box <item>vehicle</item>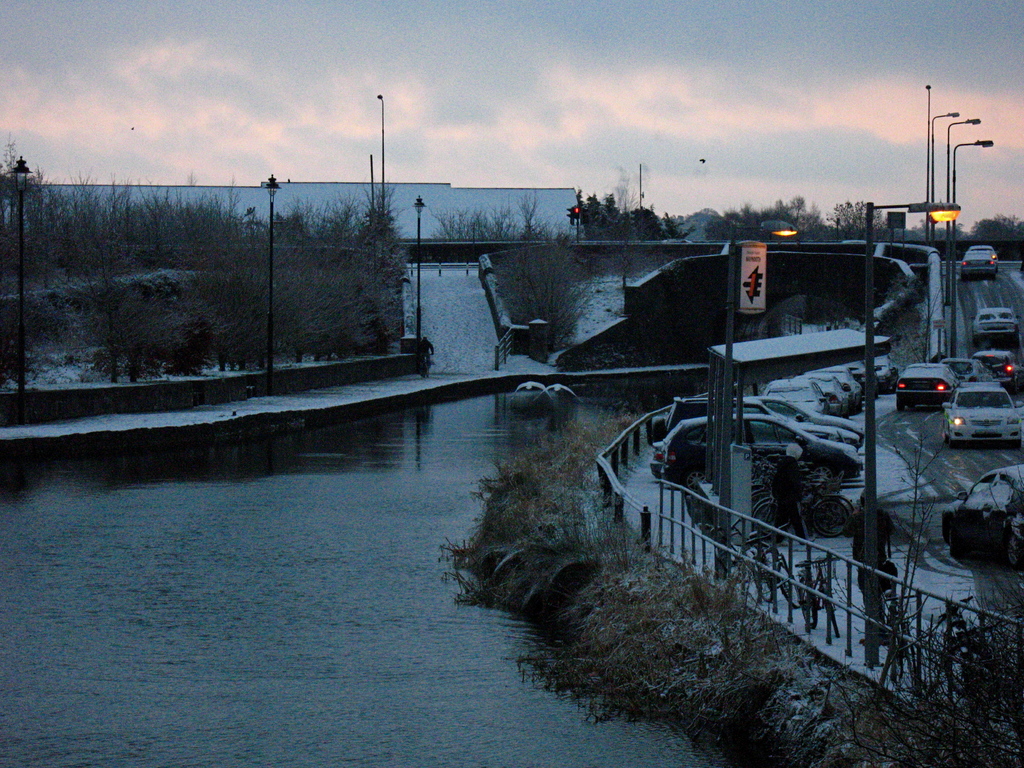
box(895, 363, 961, 405)
